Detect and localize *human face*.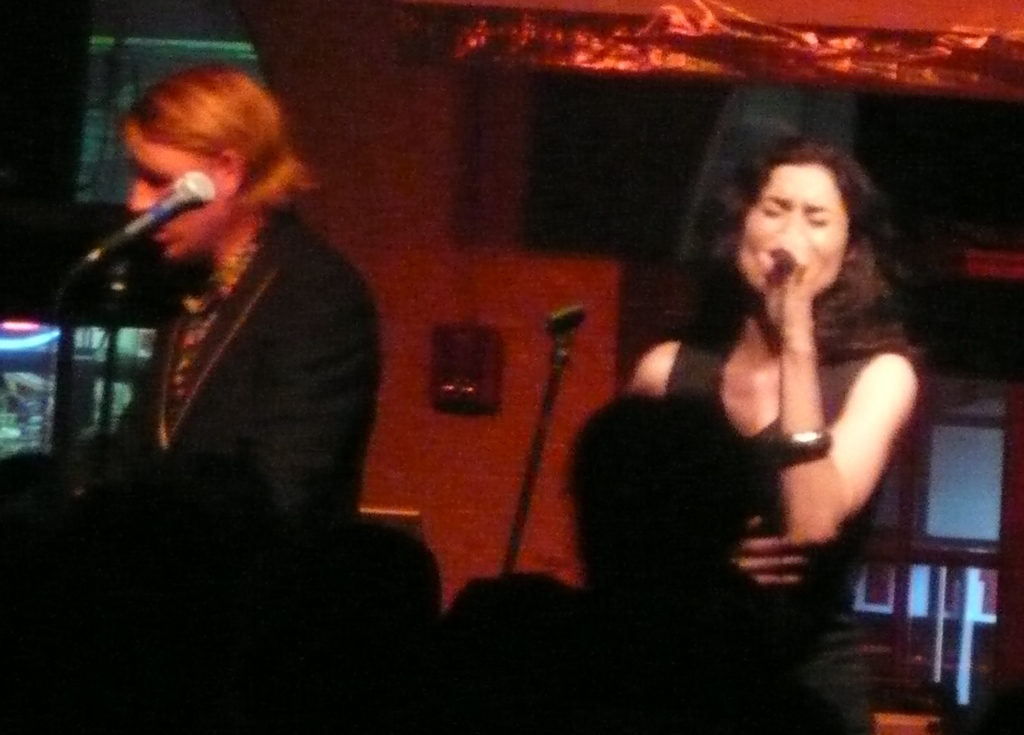
Localized at 130 133 238 266.
